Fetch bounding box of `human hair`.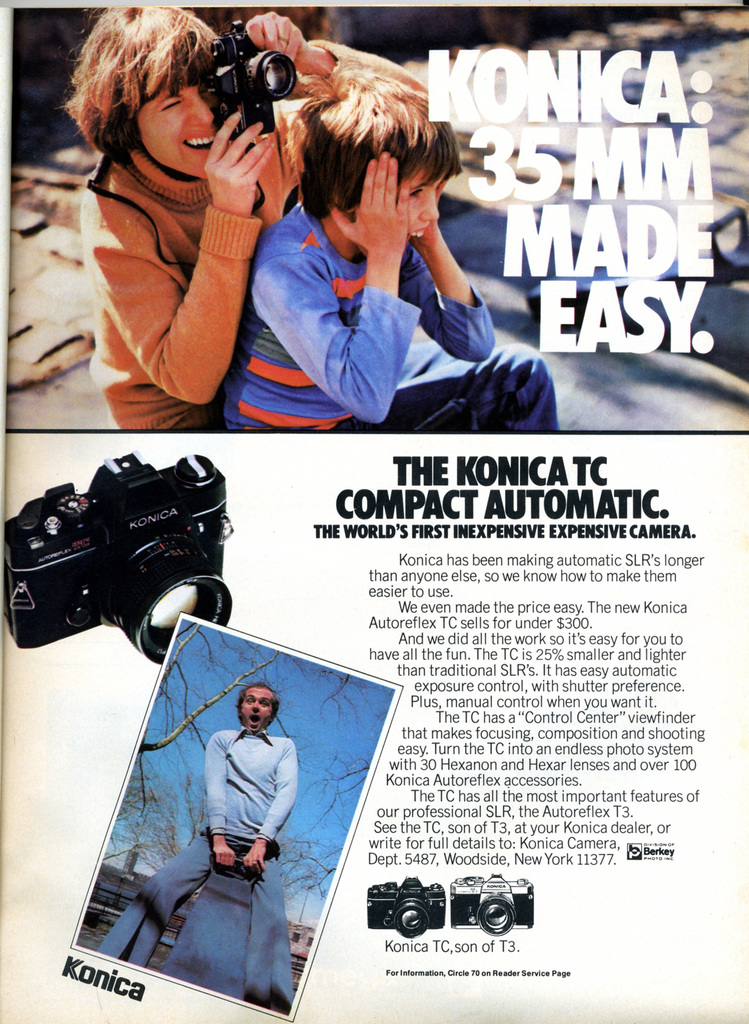
Bbox: crop(292, 49, 468, 217).
